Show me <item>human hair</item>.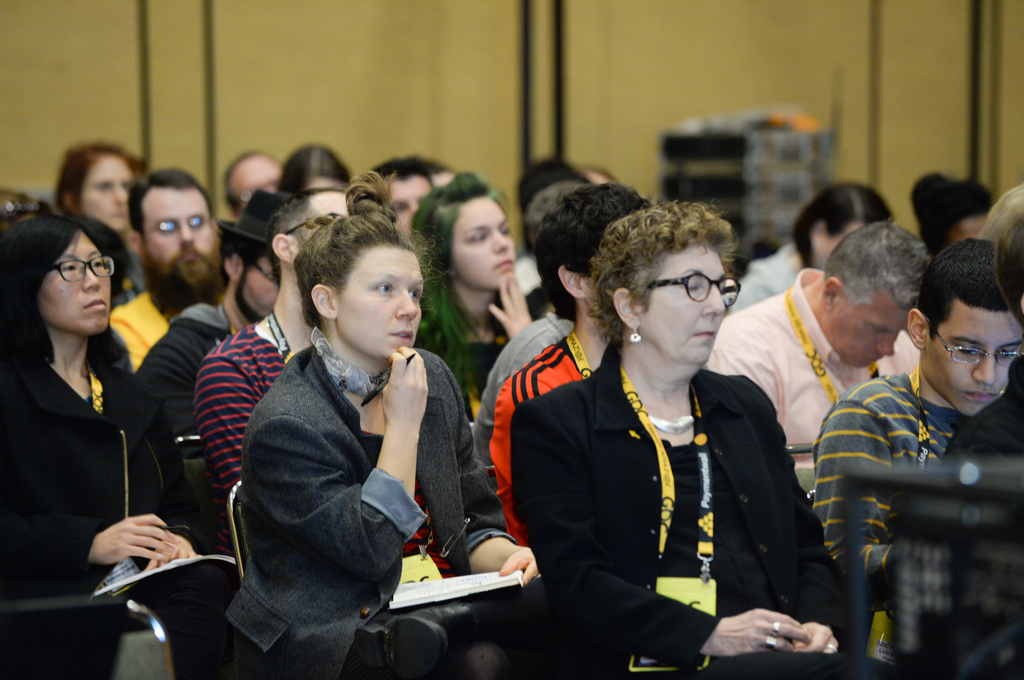
<item>human hair</item> is here: 517/182/588/228.
